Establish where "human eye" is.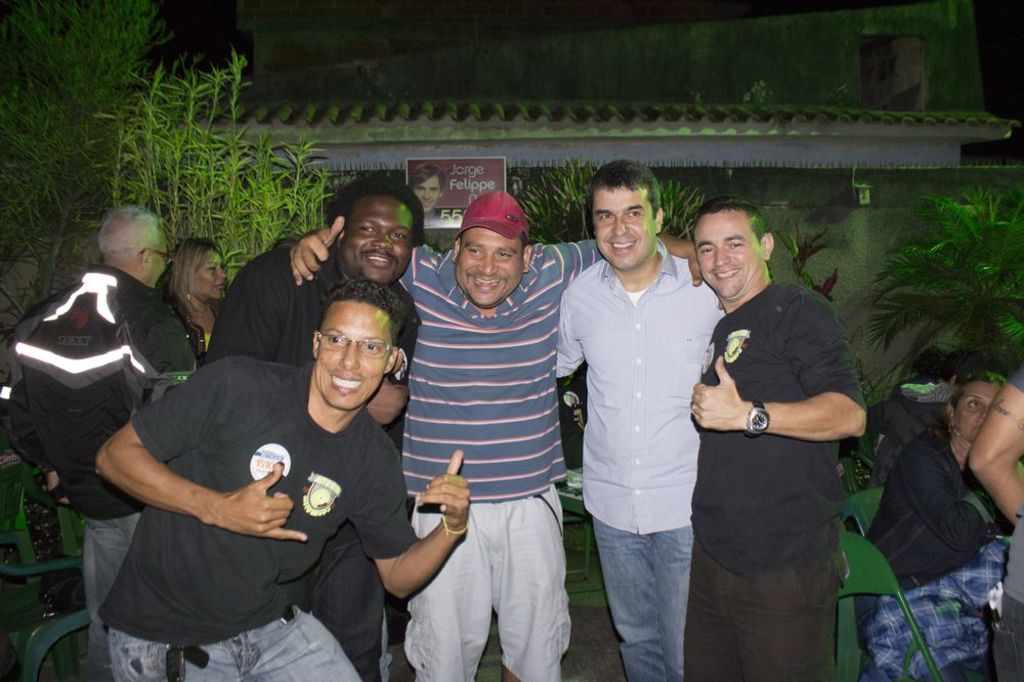
Established at box(599, 211, 611, 220).
